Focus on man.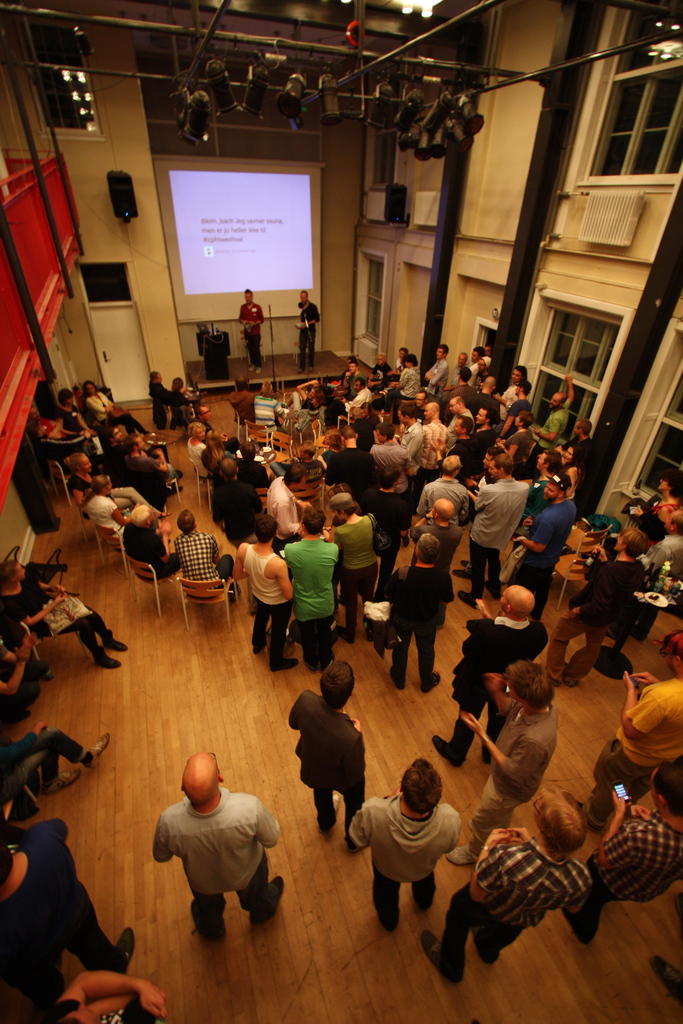
Focused at [x1=345, y1=762, x2=464, y2=932].
